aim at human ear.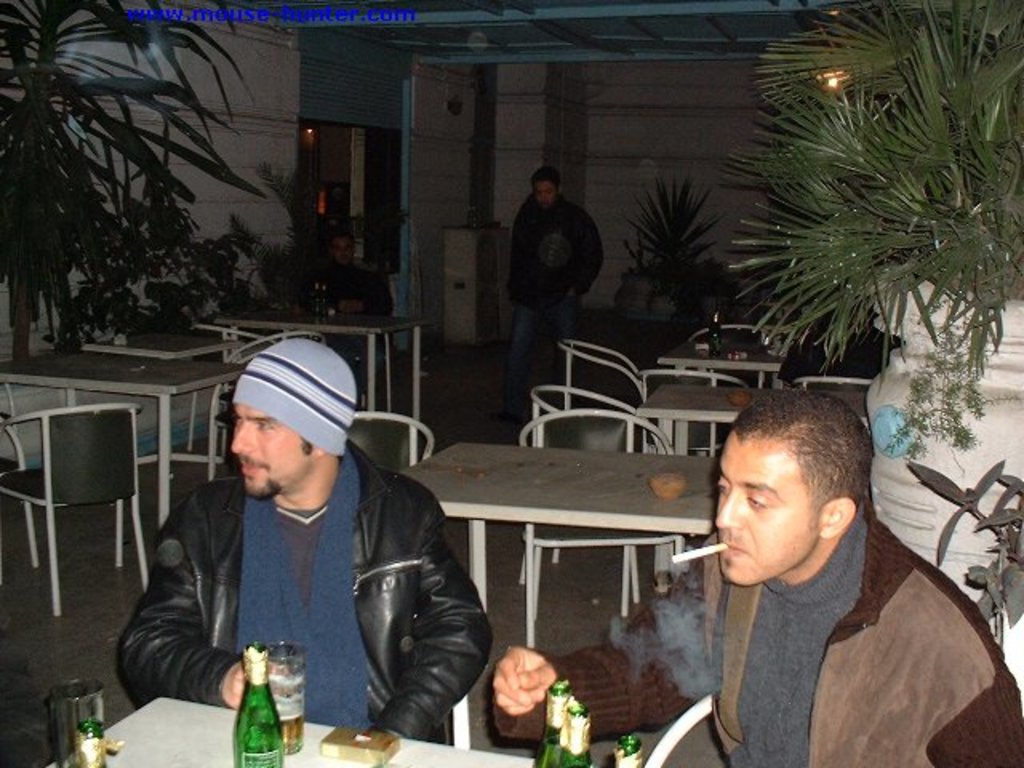
Aimed at region(824, 498, 854, 536).
